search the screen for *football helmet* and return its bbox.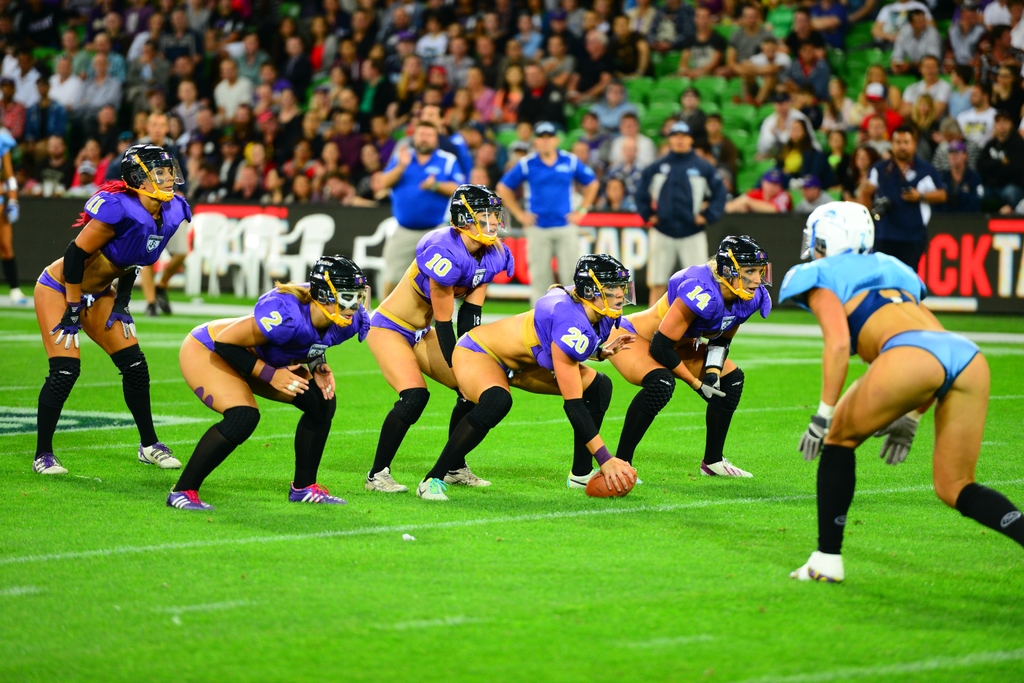
Found: box=[799, 195, 873, 259].
